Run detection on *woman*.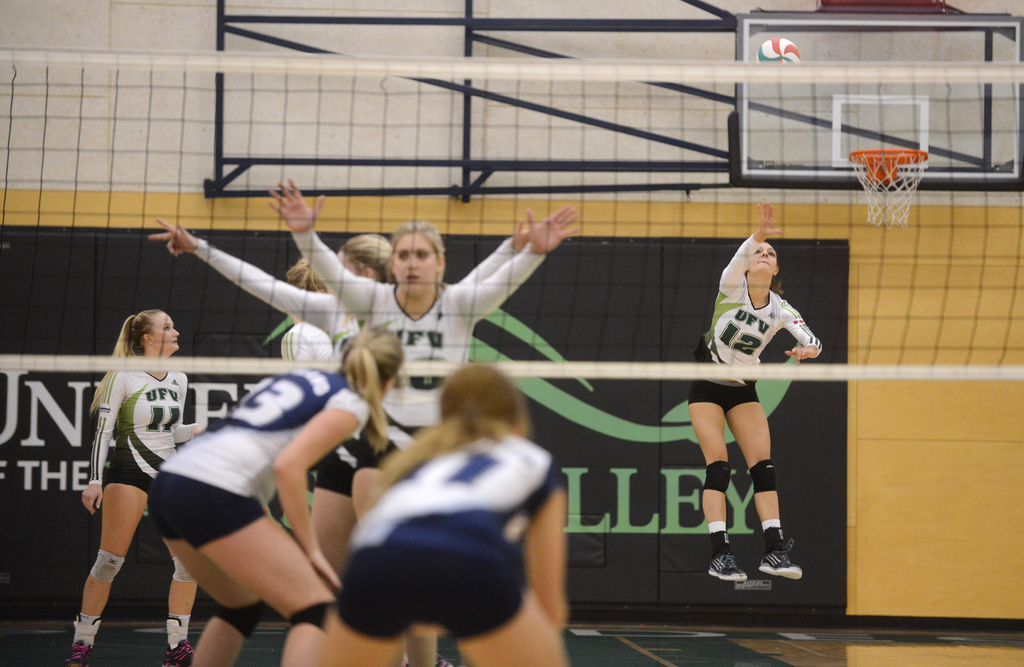
Result: detection(142, 211, 529, 568).
